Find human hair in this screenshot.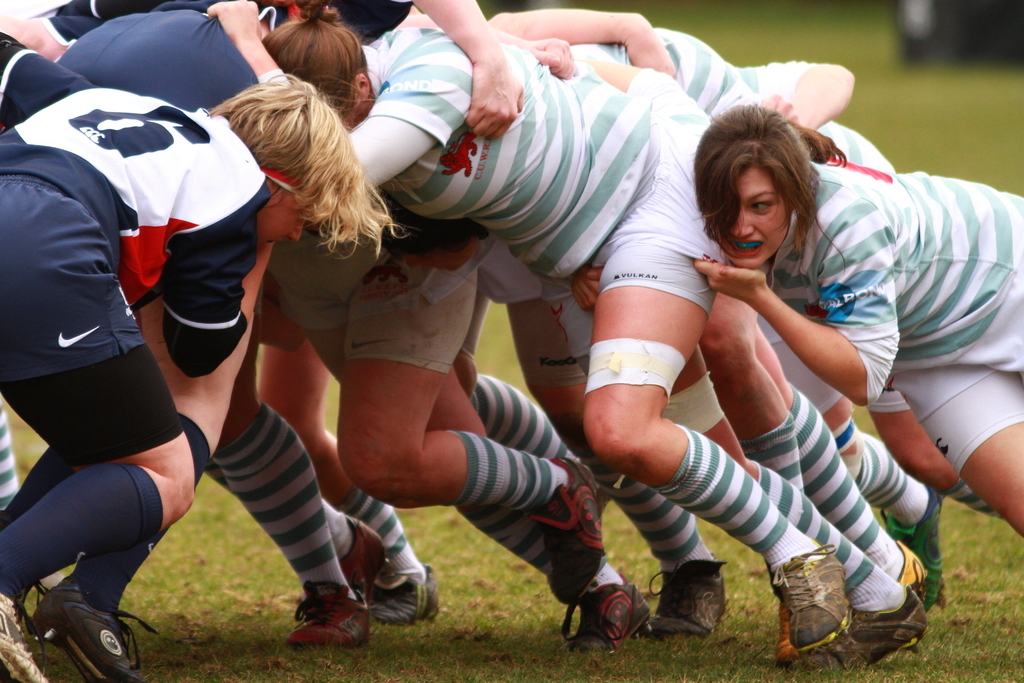
The bounding box for human hair is box(205, 53, 371, 247).
